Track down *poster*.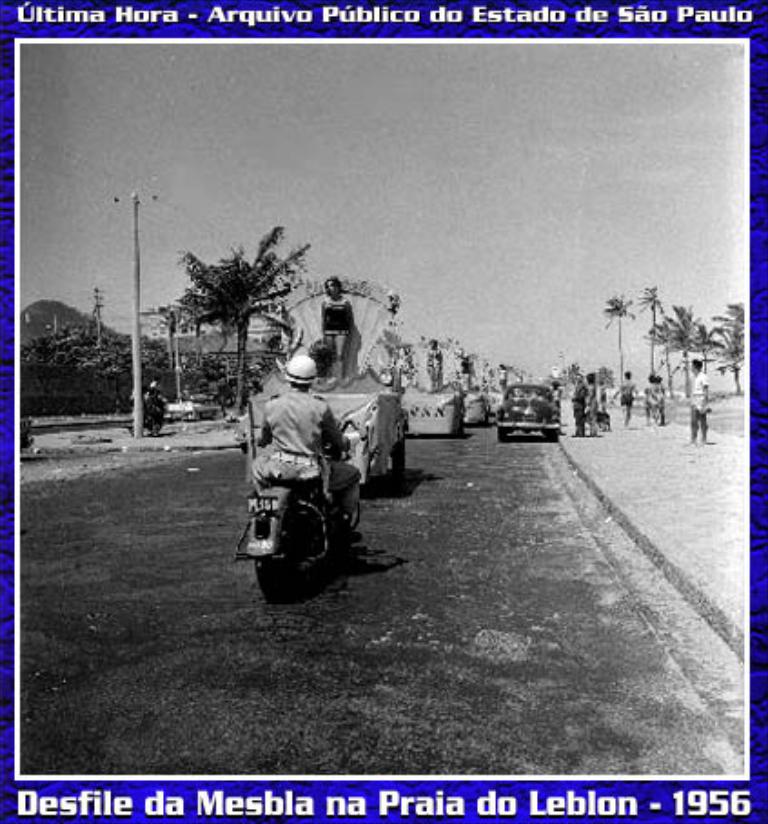
Tracked to [0,0,766,822].
